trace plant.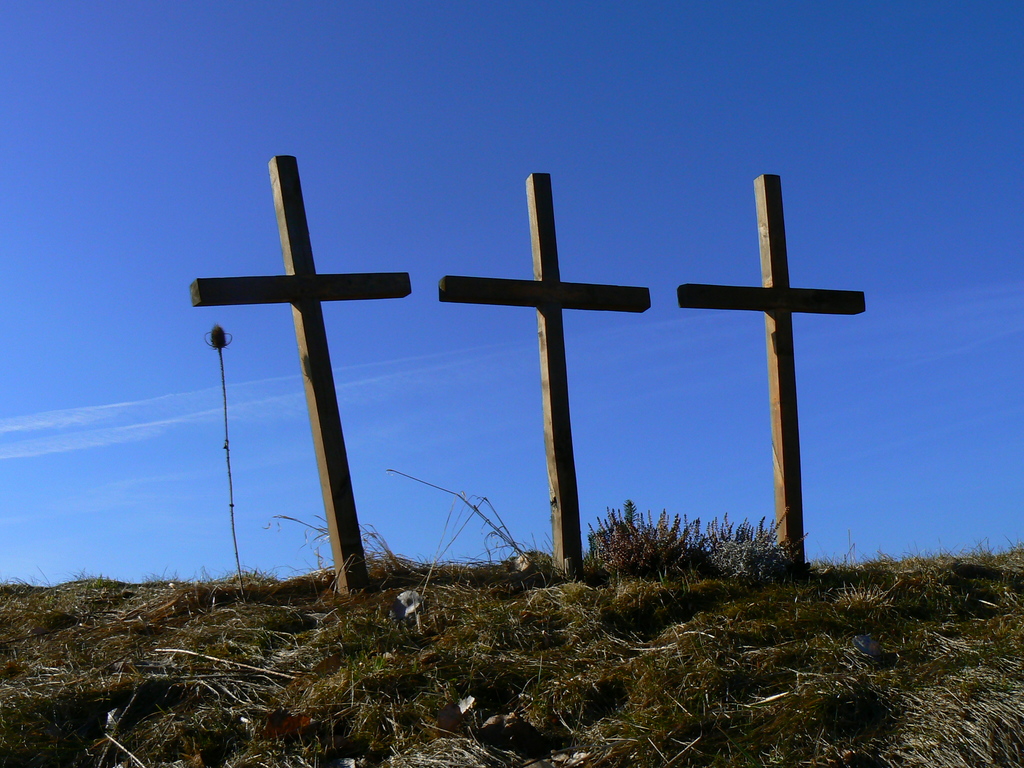
Traced to region(582, 497, 702, 582).
